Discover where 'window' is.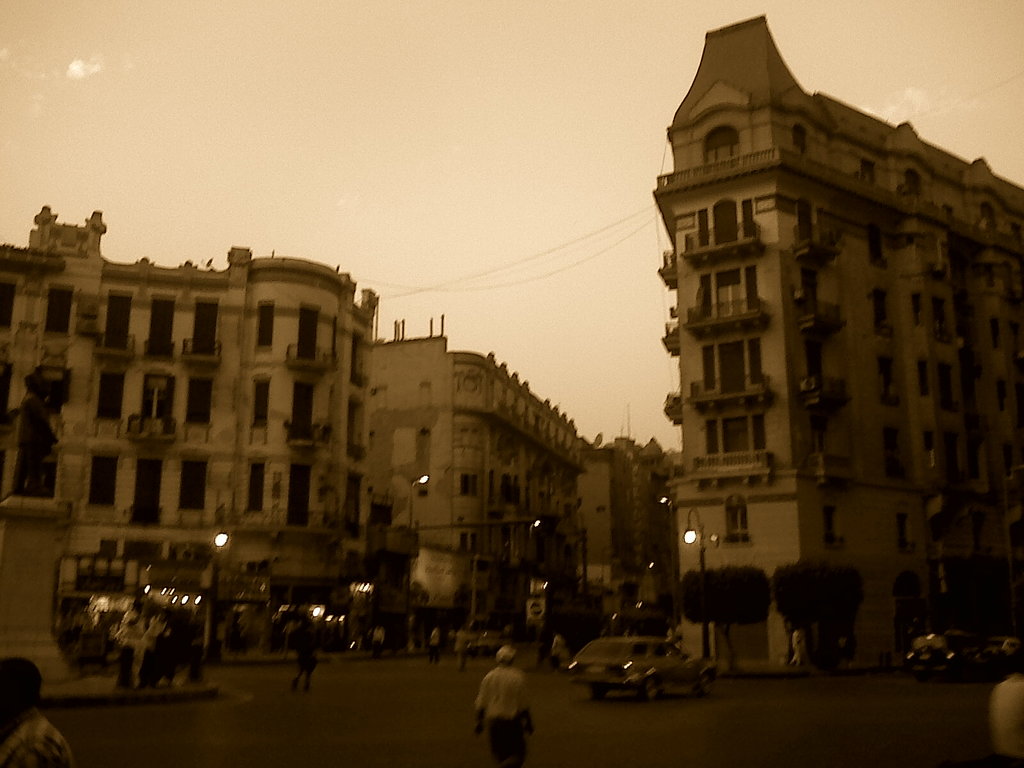
Discovered at crop(489, 467, 516, 509).
